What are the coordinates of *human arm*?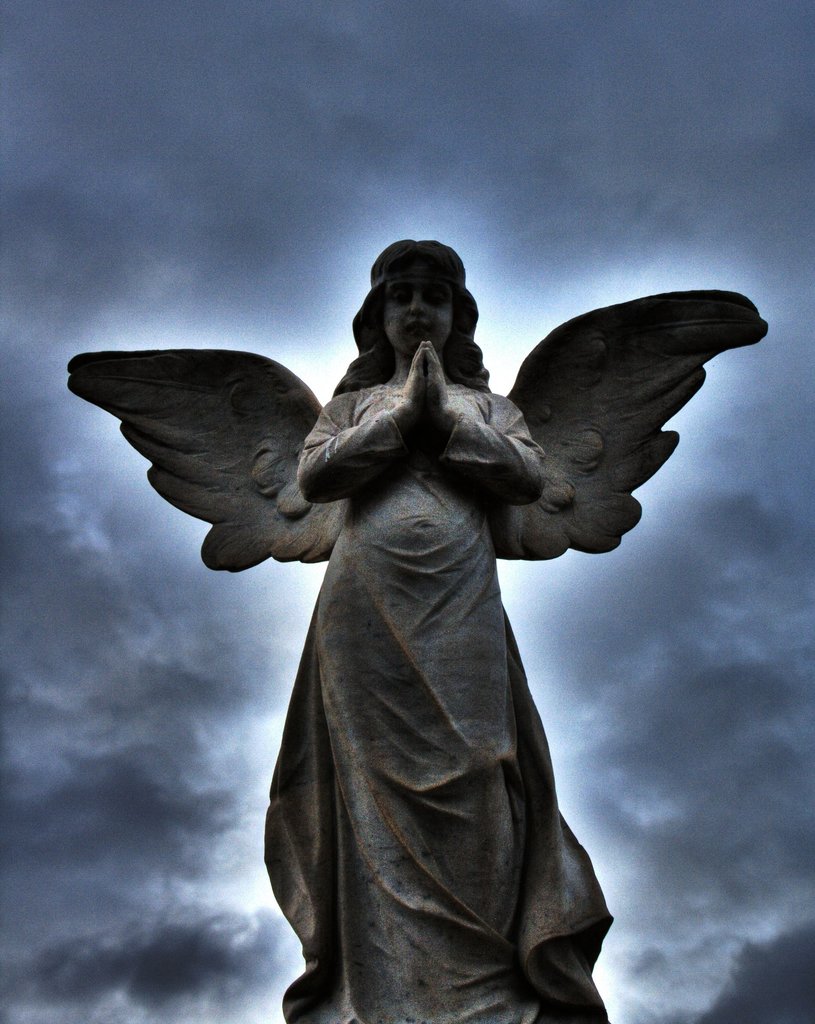
BBox(300, 348, 433, 492).
